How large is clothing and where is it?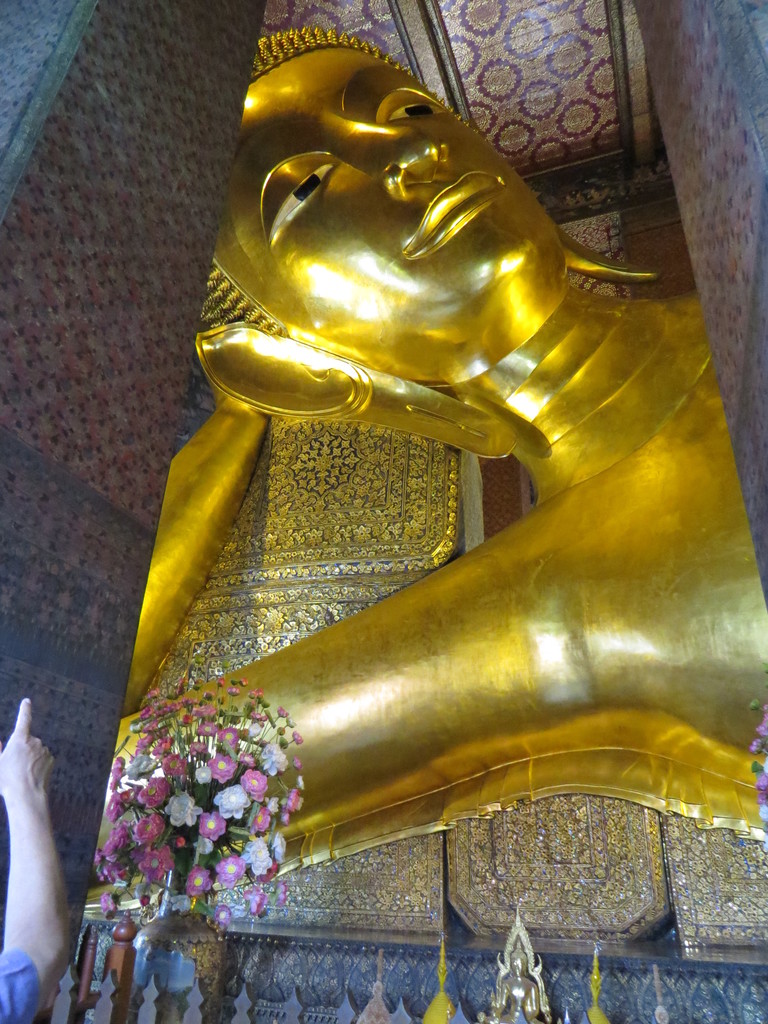
Bounding box: locate(485, 973, 547, 1023).
